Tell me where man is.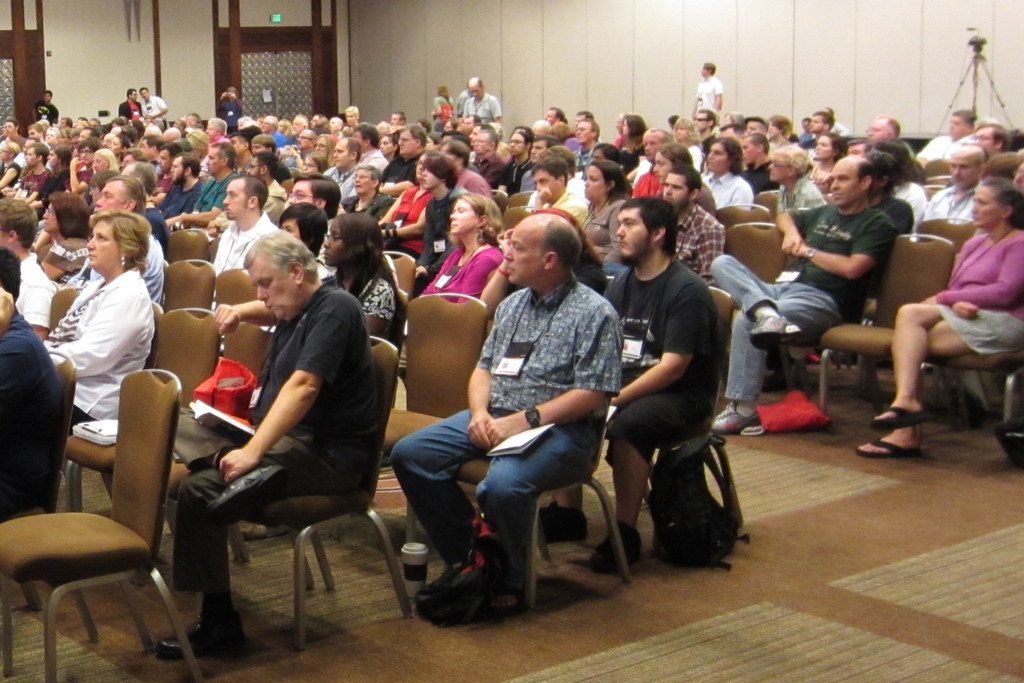
man is at <region>707, 156, 876, 439</region>.
